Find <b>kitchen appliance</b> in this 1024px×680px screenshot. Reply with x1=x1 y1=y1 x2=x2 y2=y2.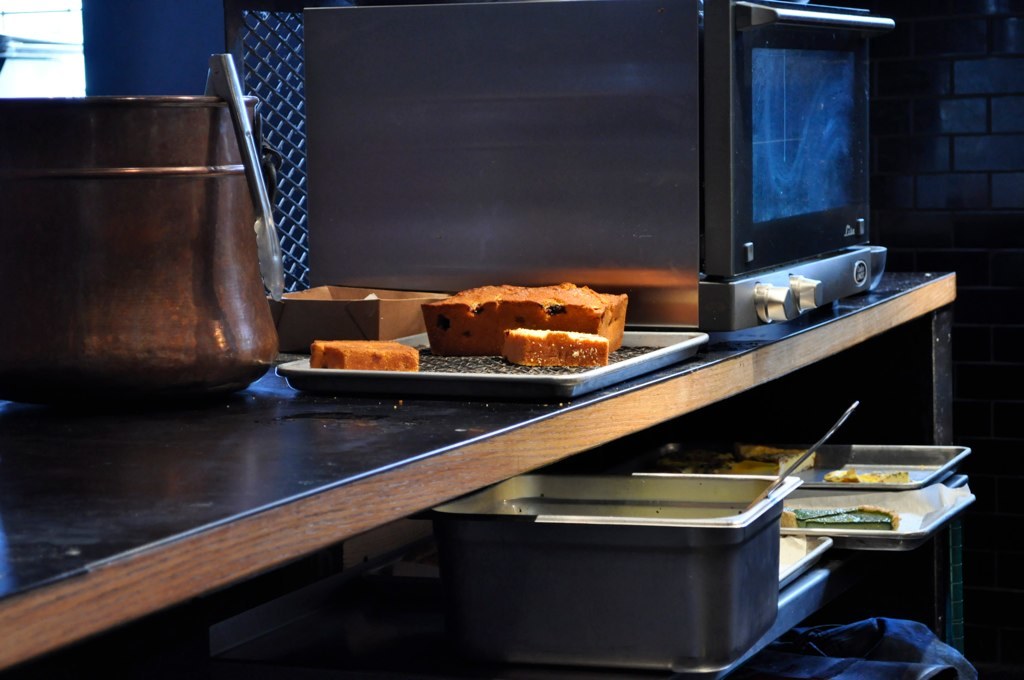
x1=0 y1=89 x2=307 y2=419.
